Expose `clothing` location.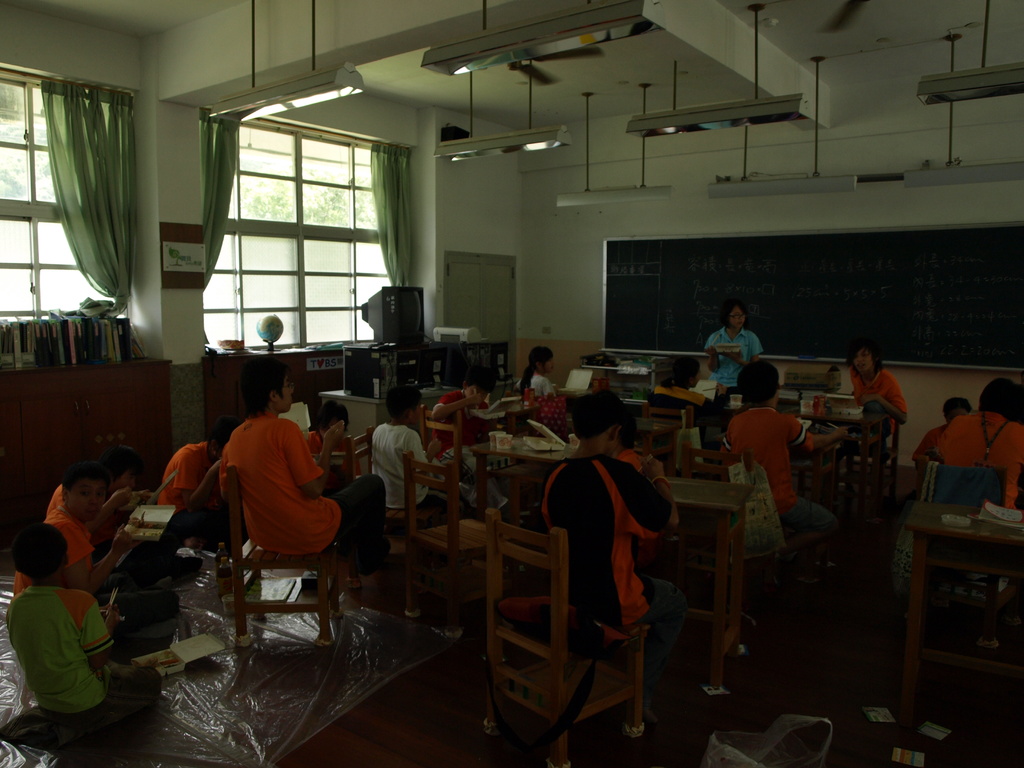
Exposed at region(369, 420, 455, 511).
